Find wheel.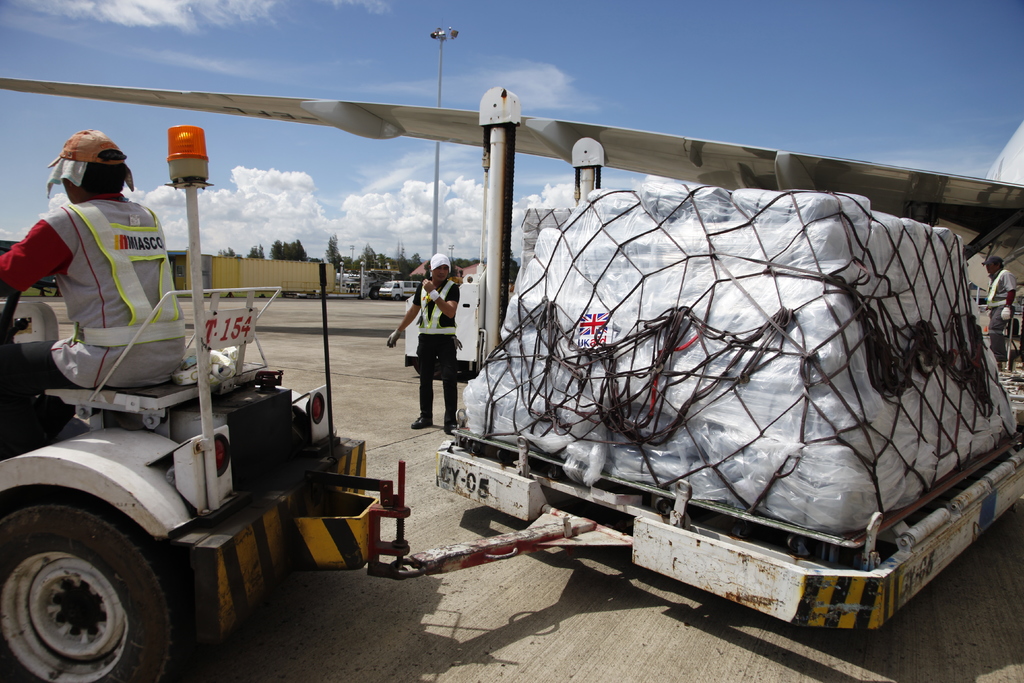
0/490/170/682.
